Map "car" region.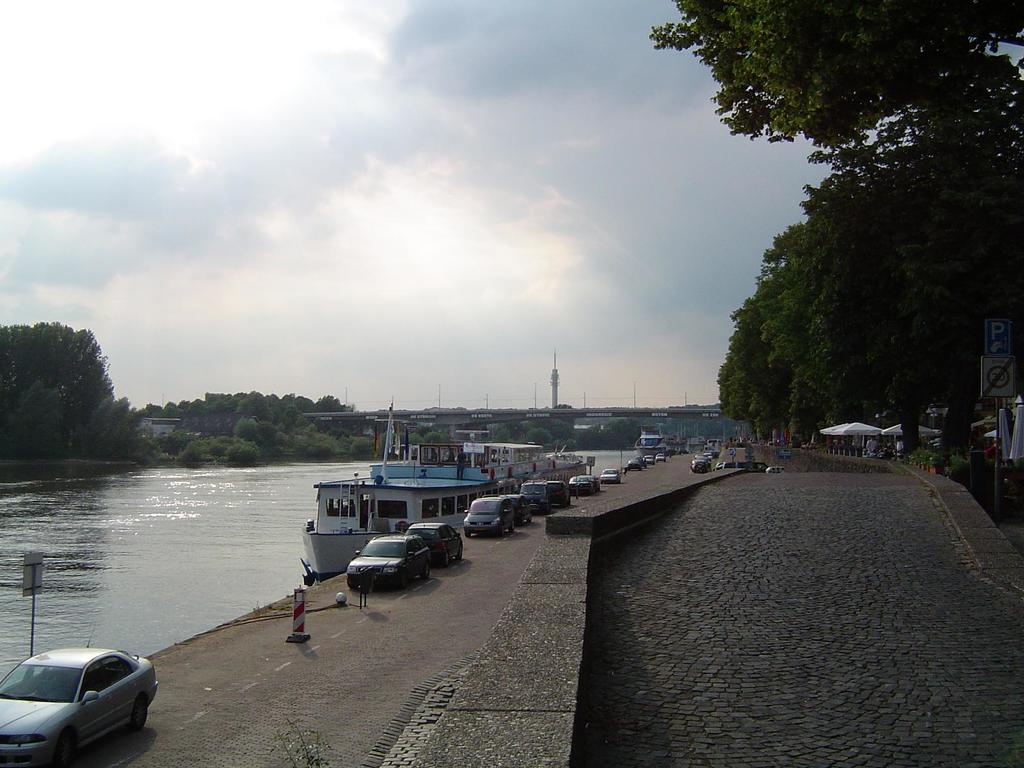
Mapped to (left=344, top=528, right=437, bottom=596).
